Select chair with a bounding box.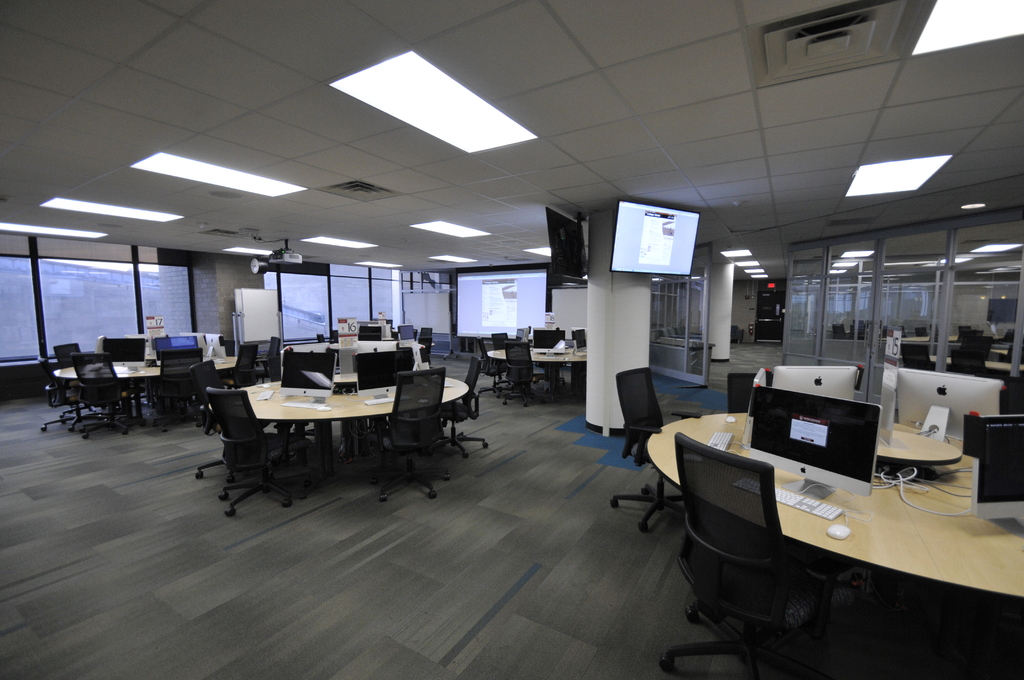
pyautogui.locateOnScreen(351, 328, 392, 343).
